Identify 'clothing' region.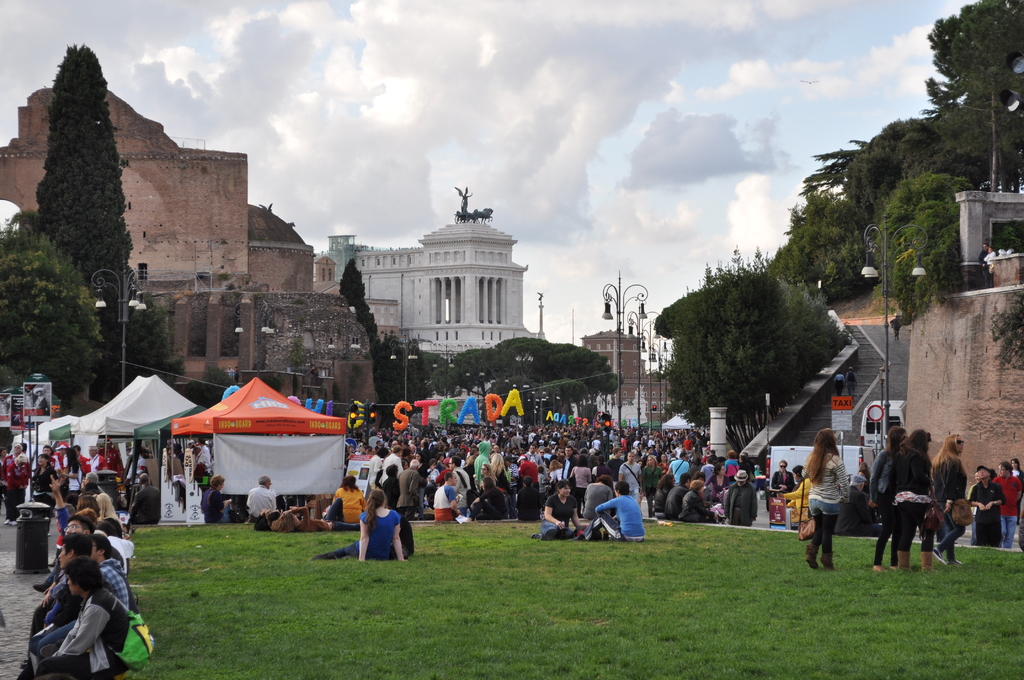
Region: BBox(773, 469, 790, 498).
